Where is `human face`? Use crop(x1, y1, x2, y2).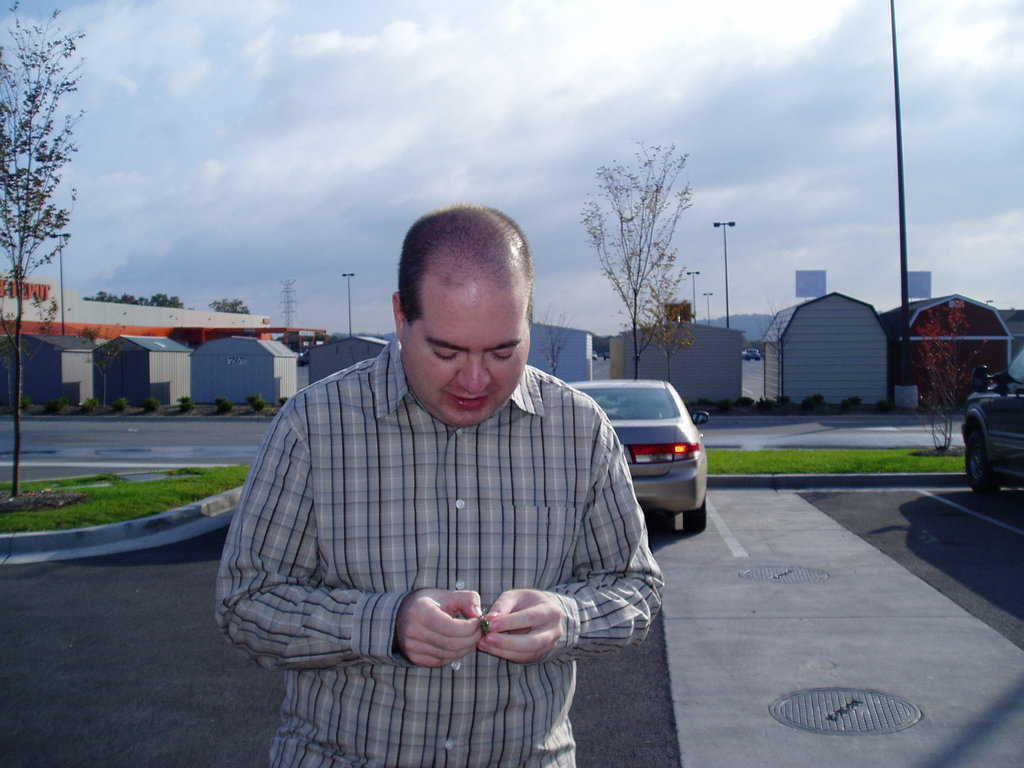
crop(402, 289, 531, 429).
